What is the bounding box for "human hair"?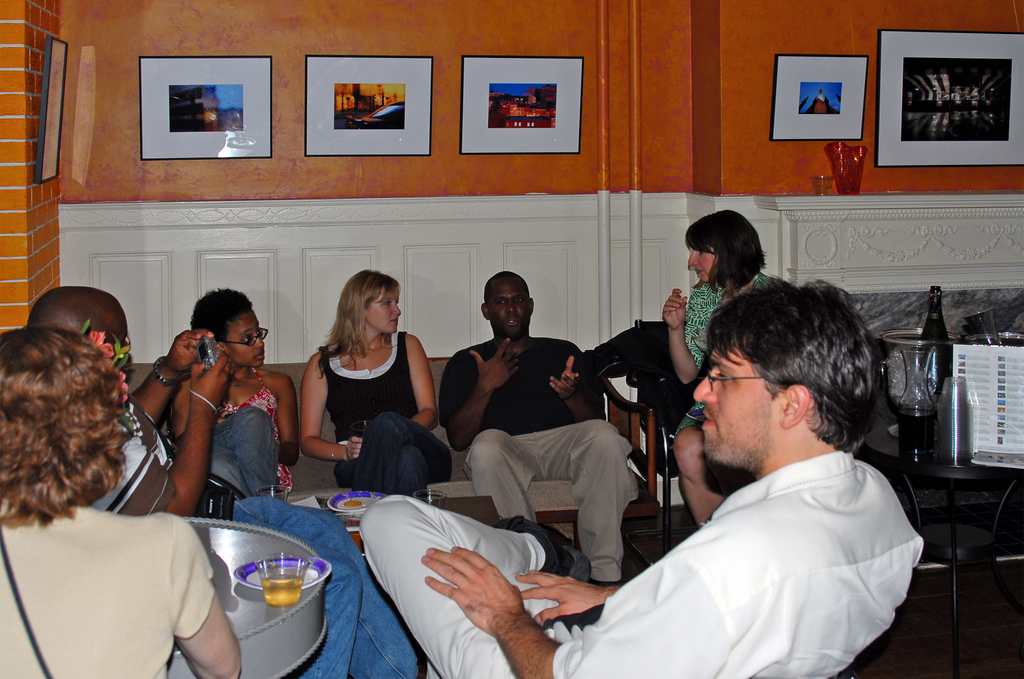
[687,208,769,294].
